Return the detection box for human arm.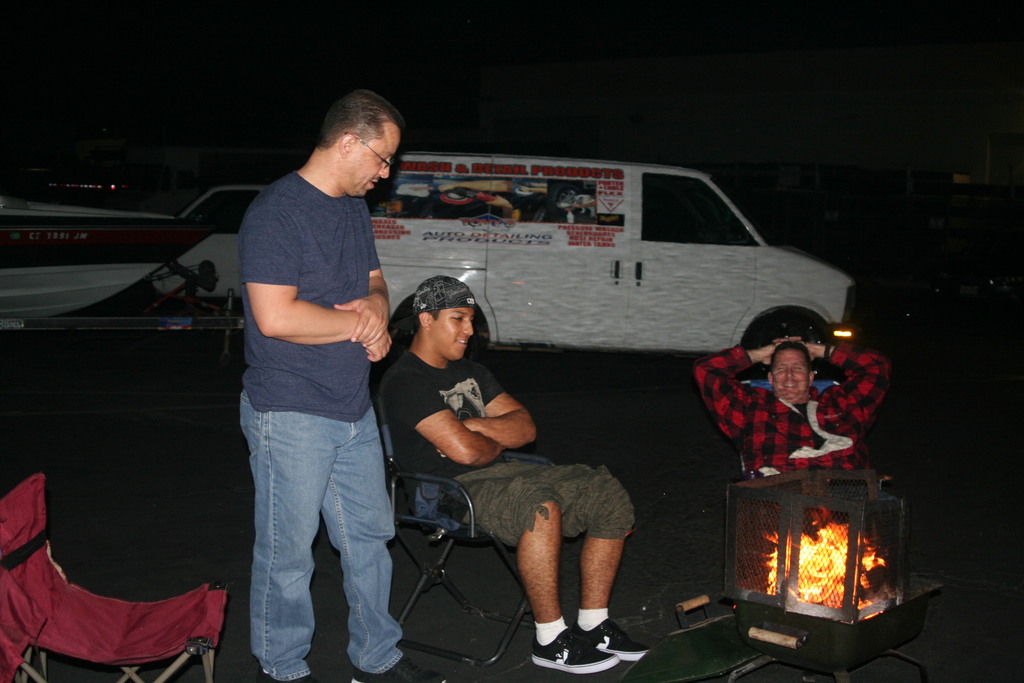
(x1=252, y1=185, x2=404, y2=365).
